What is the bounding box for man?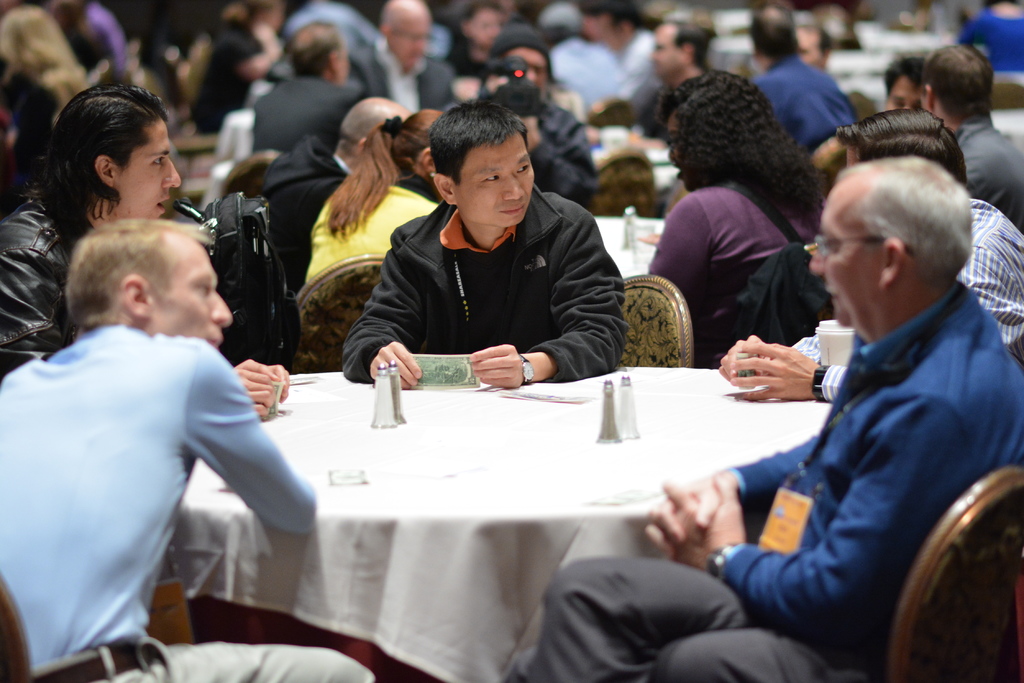
bbox=(920, 44, 1023, 231).
